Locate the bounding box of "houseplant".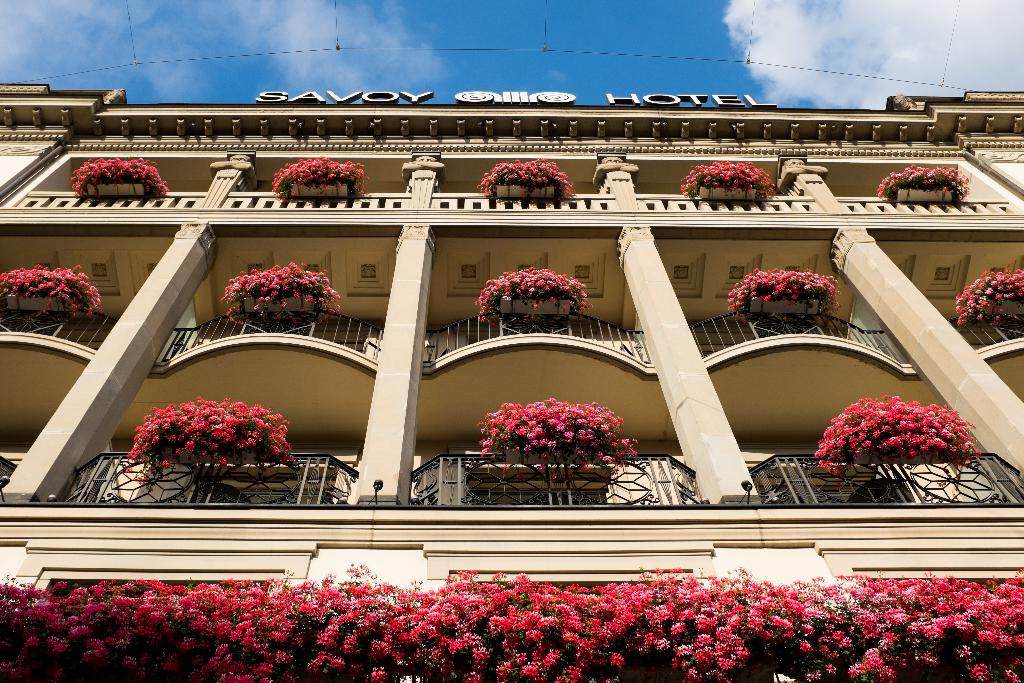
Bounding box: 723,261,837,315.
